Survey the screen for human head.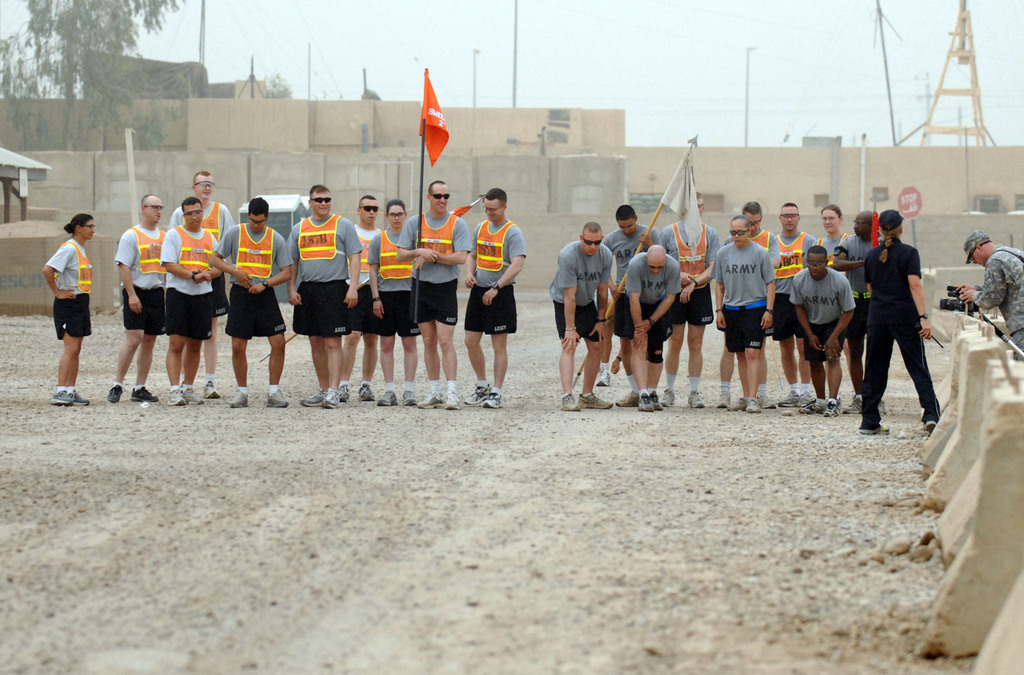
Survey found: [874, 209, 904, 236].
